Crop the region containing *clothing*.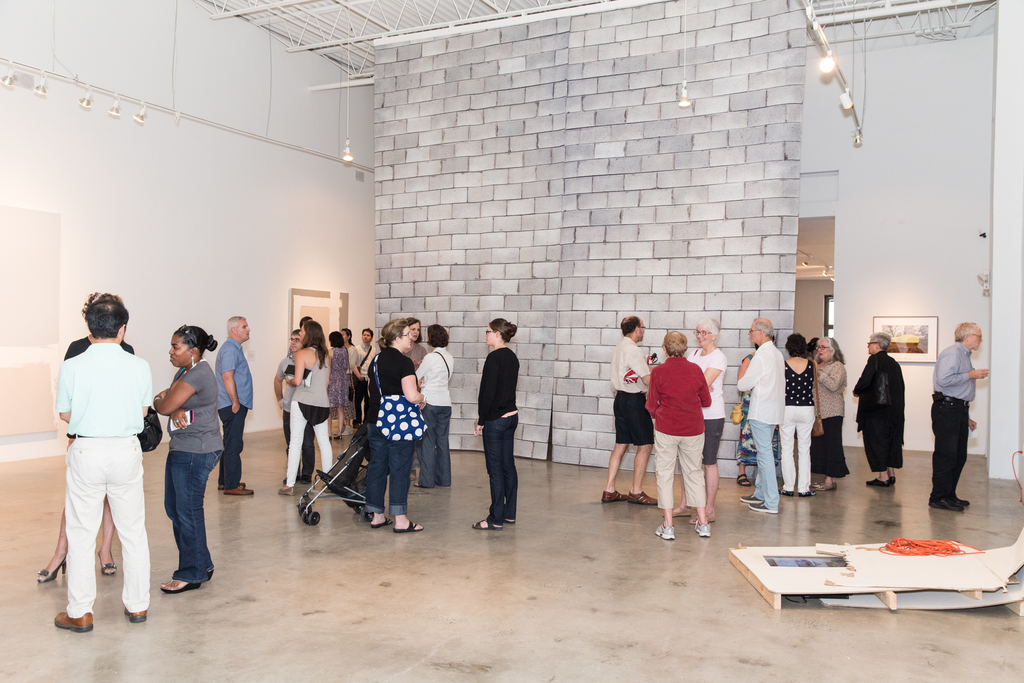
Crop region: pyautogui.locateOnScreen(616, 336, 655, 448).
